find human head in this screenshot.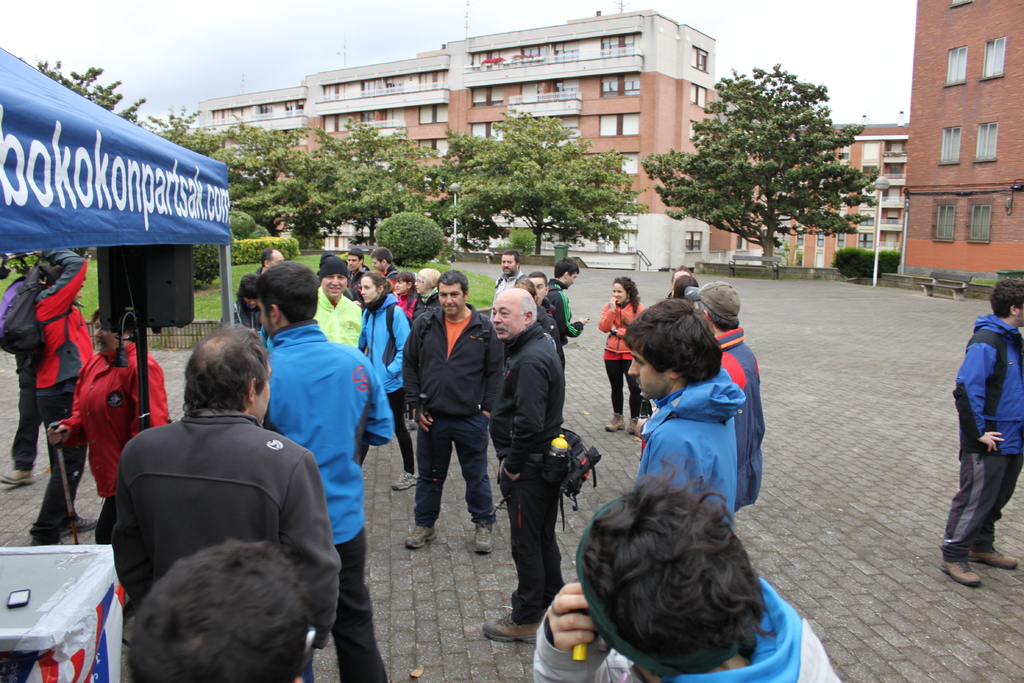
The bounding box for human head is 438/270/470/315.
